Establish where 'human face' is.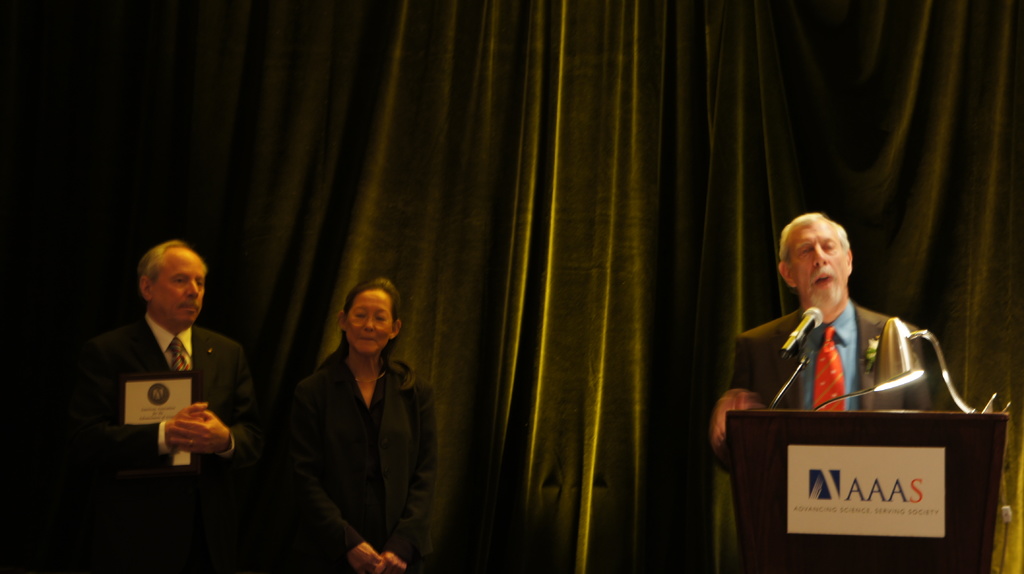
Established at <bbox>789, 218, 847, 299</bbox>.
